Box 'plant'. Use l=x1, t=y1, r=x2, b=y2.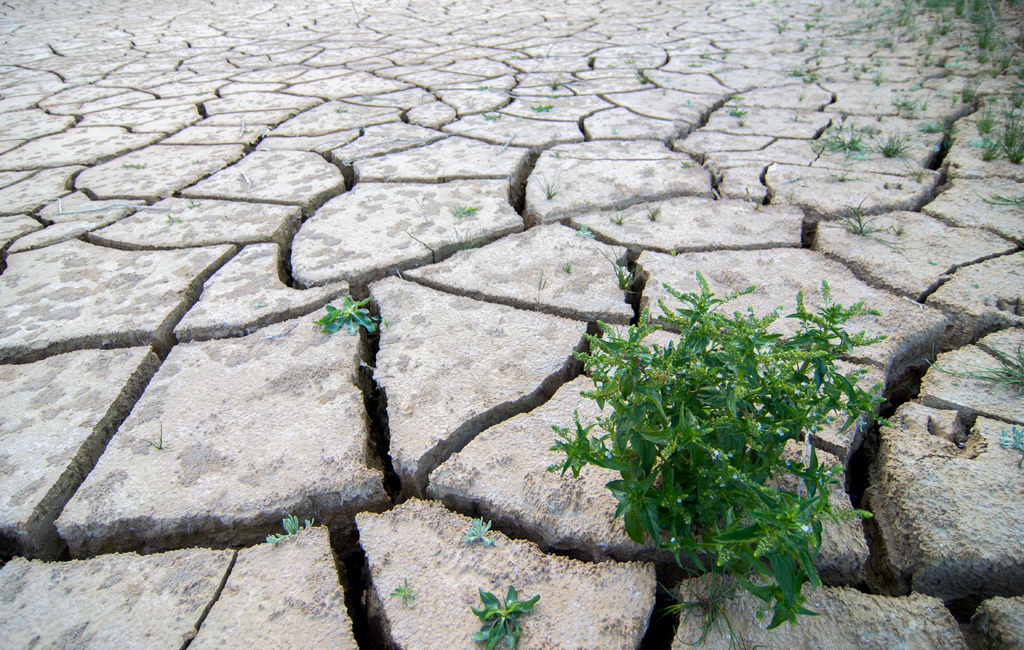
l=483, t=110, r=499, b=119.
